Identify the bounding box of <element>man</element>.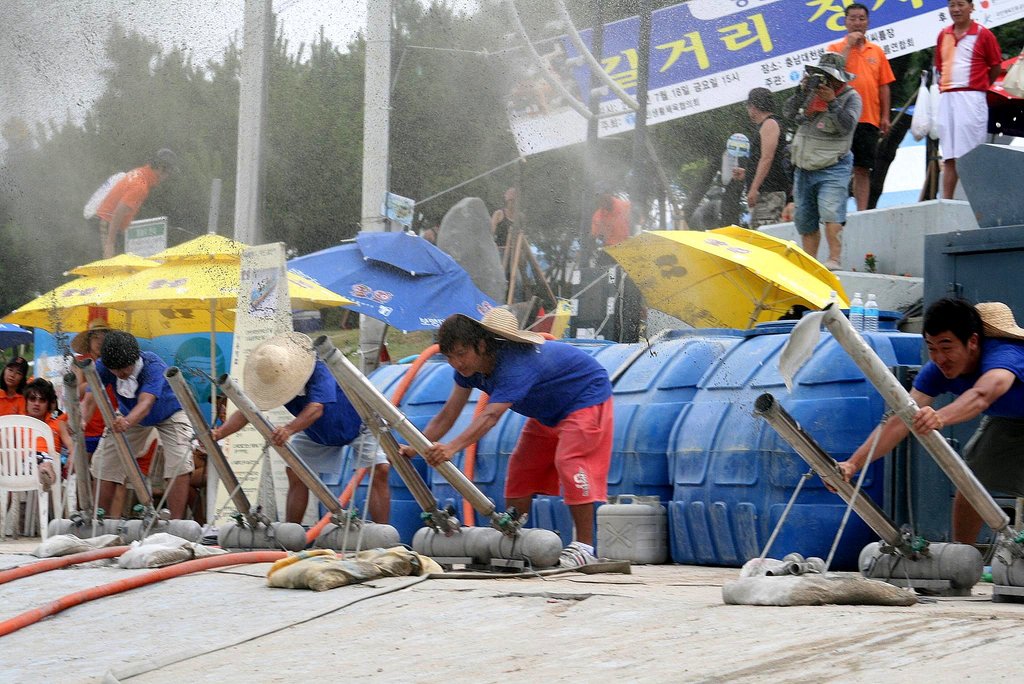
pyautogui.locateOnScreen(193, 342, 397, 531).
